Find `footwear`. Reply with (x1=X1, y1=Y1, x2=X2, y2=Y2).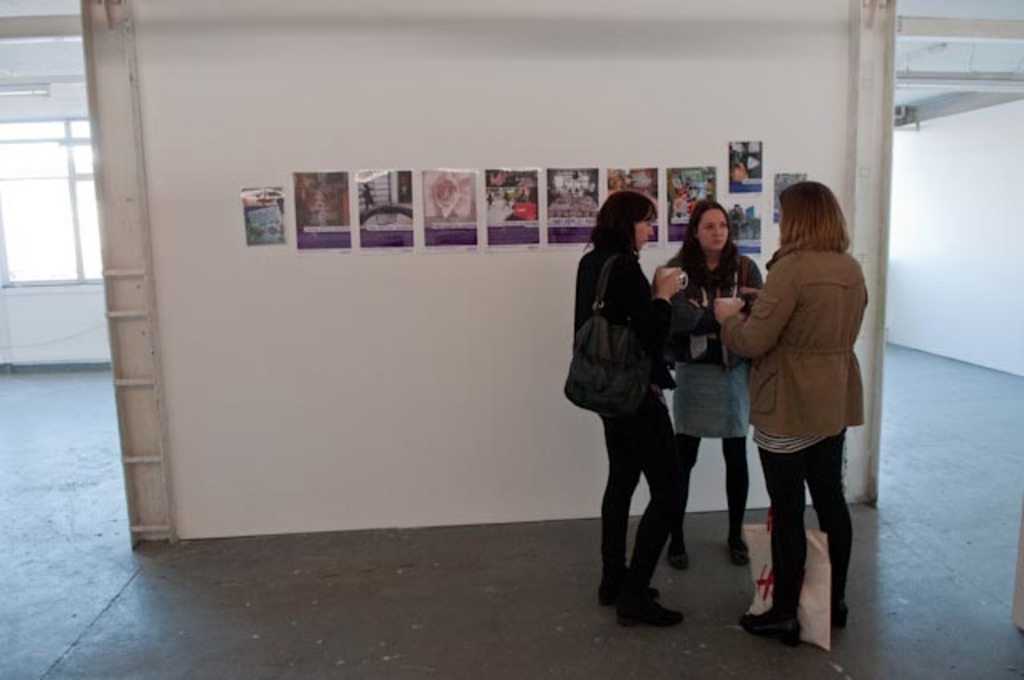
(x1=722, y1=534, x2=747, y2=563).
